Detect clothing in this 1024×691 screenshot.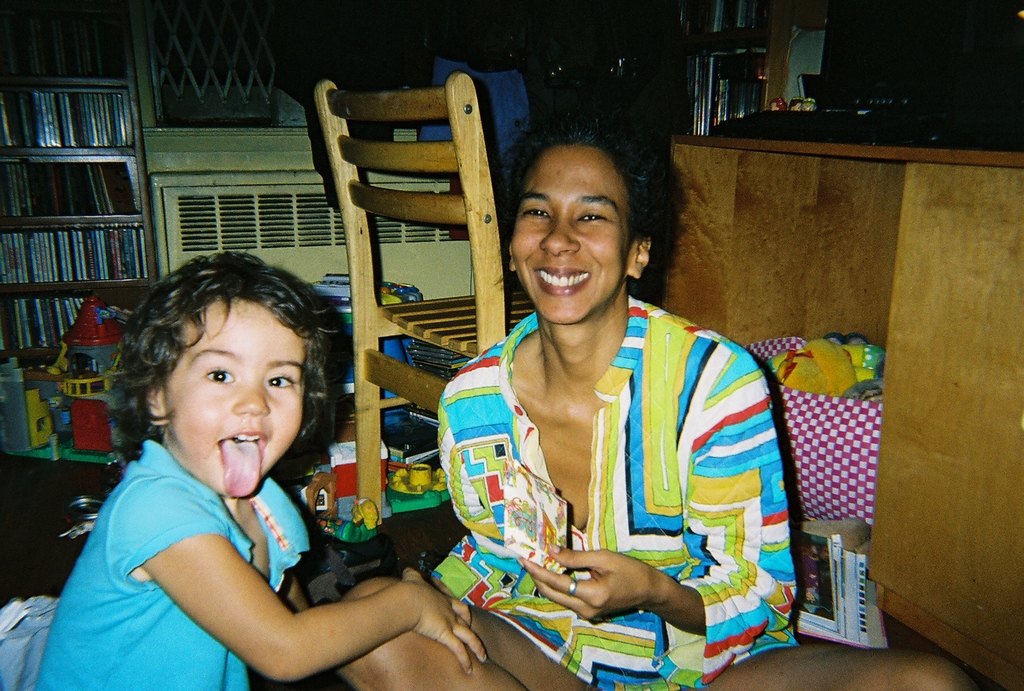
Detection: (left=33, top=428, right=312, bottom=690).
